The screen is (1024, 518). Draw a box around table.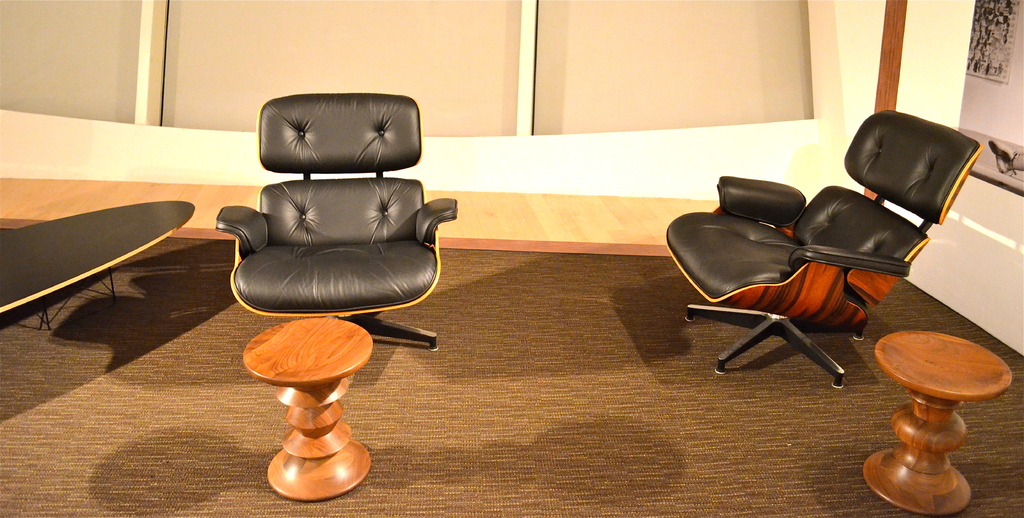
Rect(870, 328, 1016, 517).
